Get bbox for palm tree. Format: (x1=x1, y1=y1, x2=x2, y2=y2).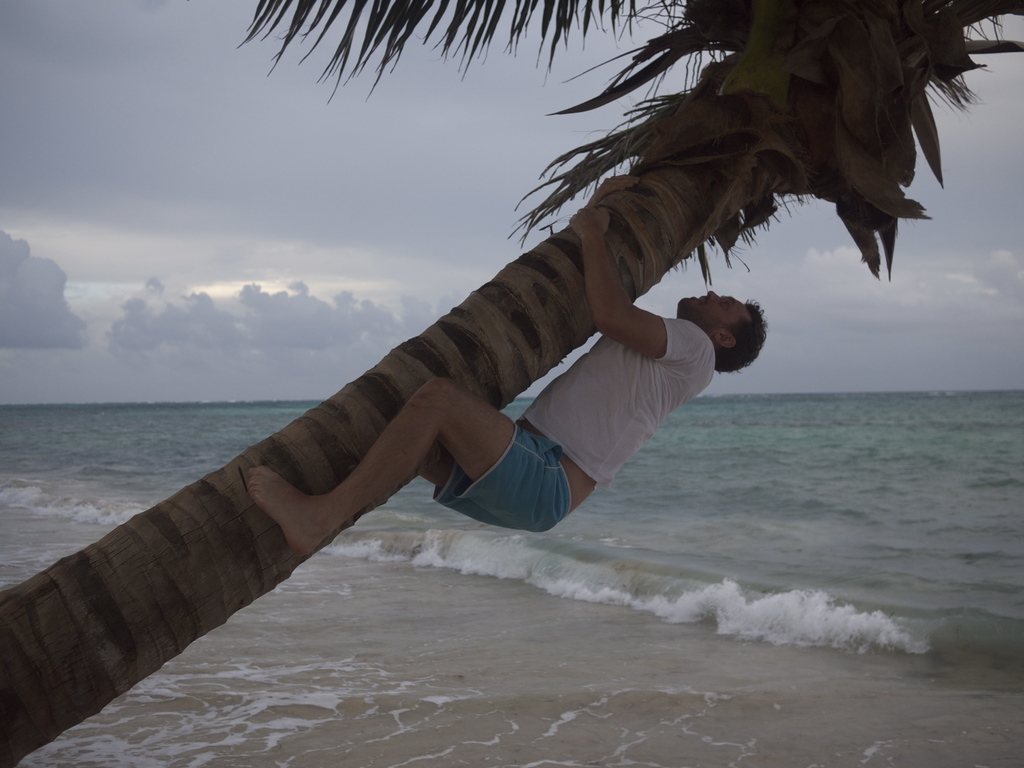
(x1=292, y1=1, x2=874, y2=177).
